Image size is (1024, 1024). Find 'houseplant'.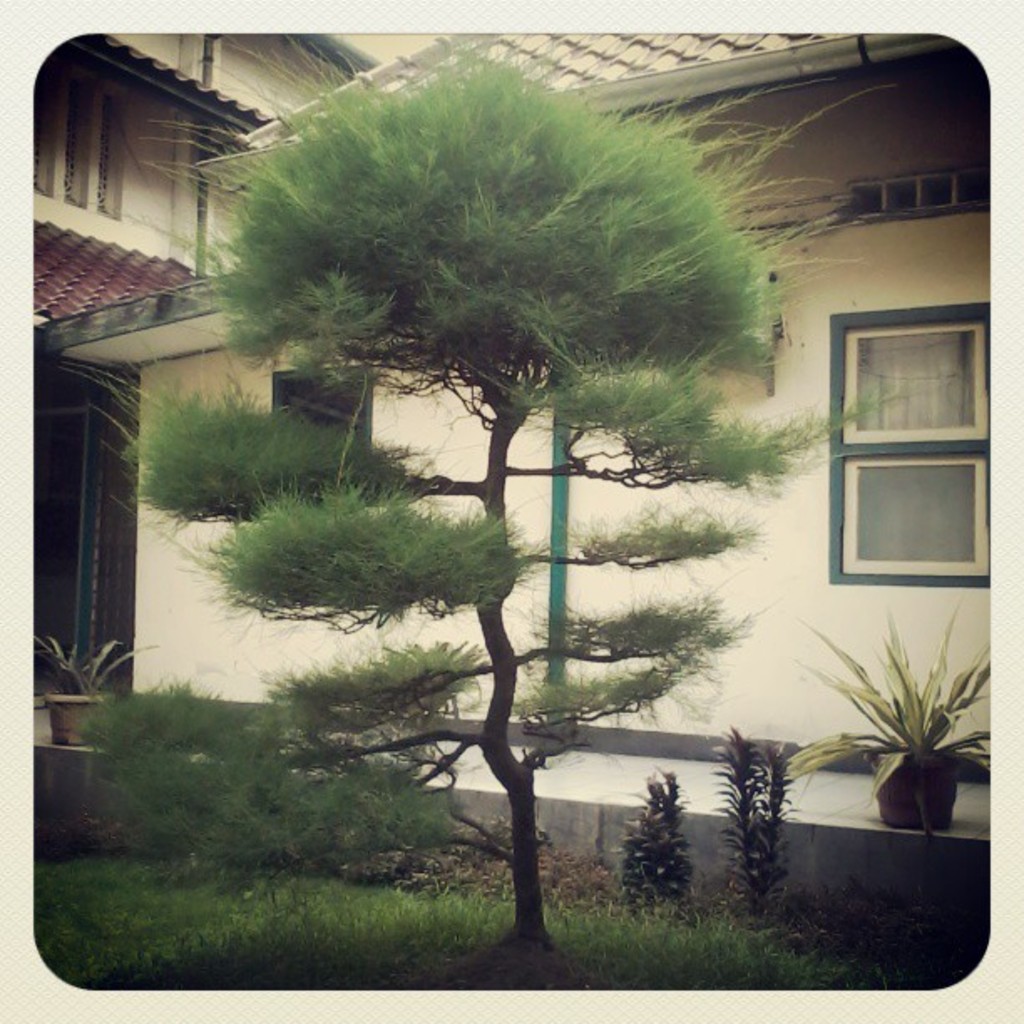
pyautogui.locateOnScreen(783, 592, 989, 837).
